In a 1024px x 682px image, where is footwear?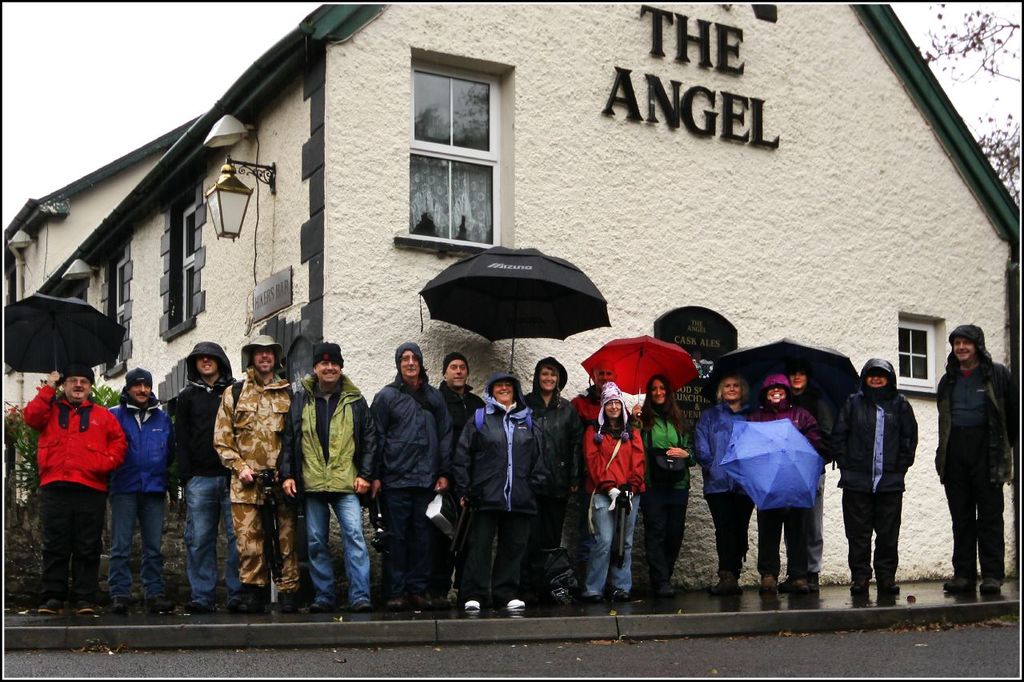
x1=467, y1=596, x2=475, y2=608.
